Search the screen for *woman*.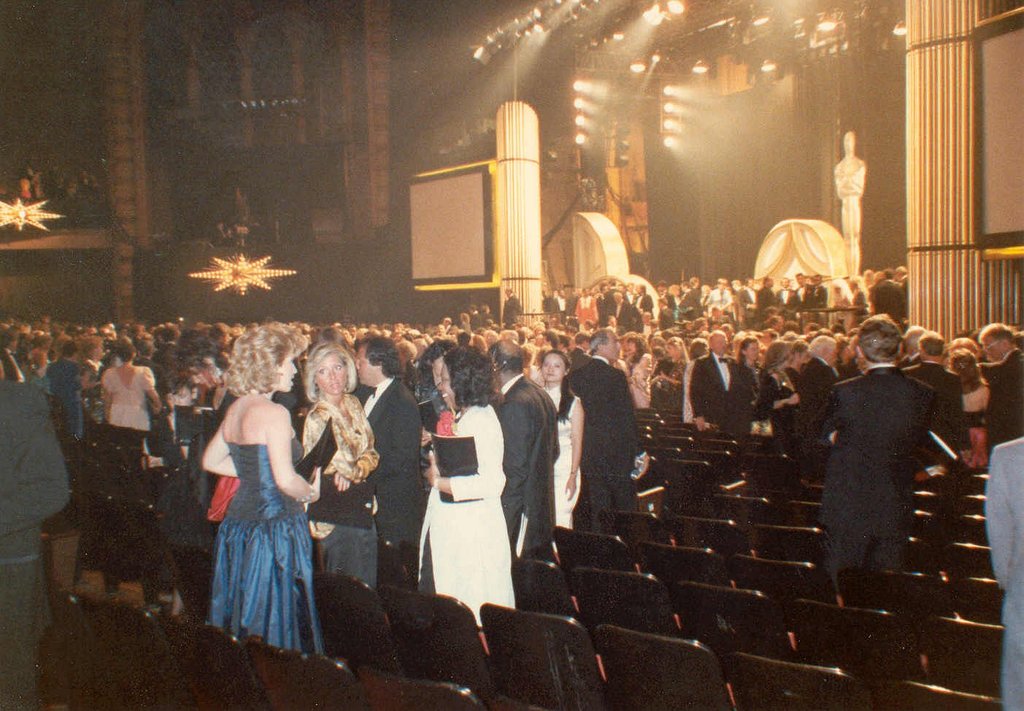
Found at (left=739, top=333, right=768, bottom=413).
